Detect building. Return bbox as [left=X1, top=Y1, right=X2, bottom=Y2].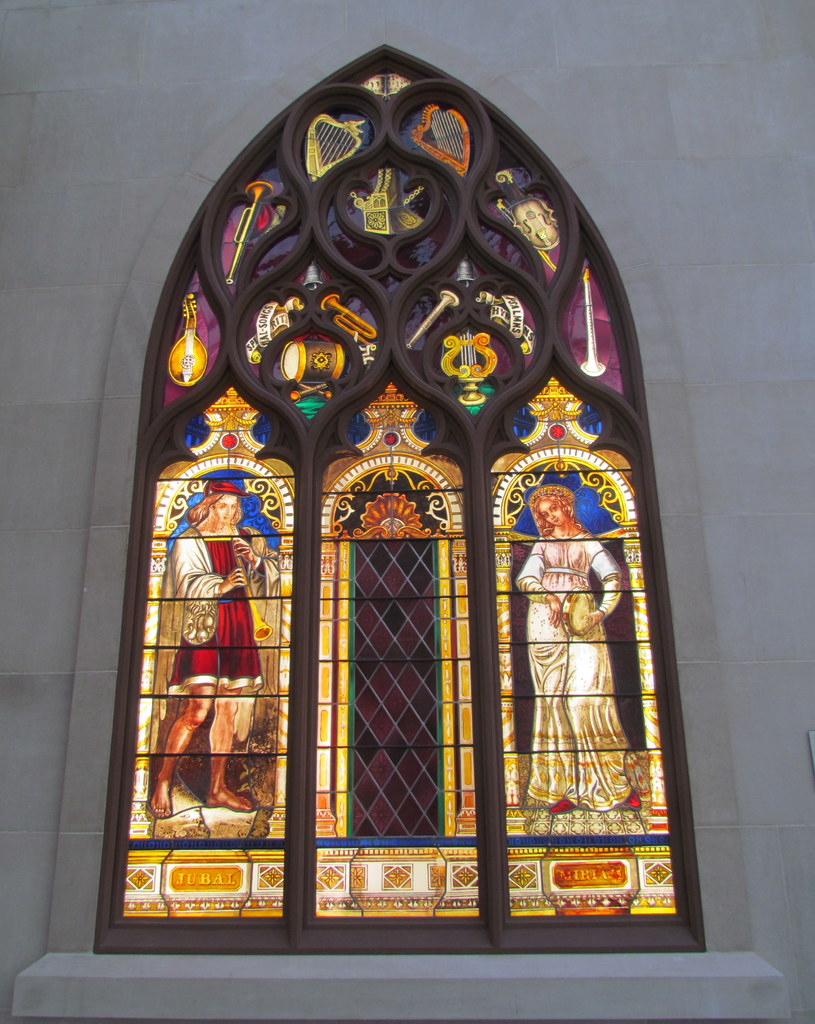
[left=0, top=0, right=814, bottom=1023].
